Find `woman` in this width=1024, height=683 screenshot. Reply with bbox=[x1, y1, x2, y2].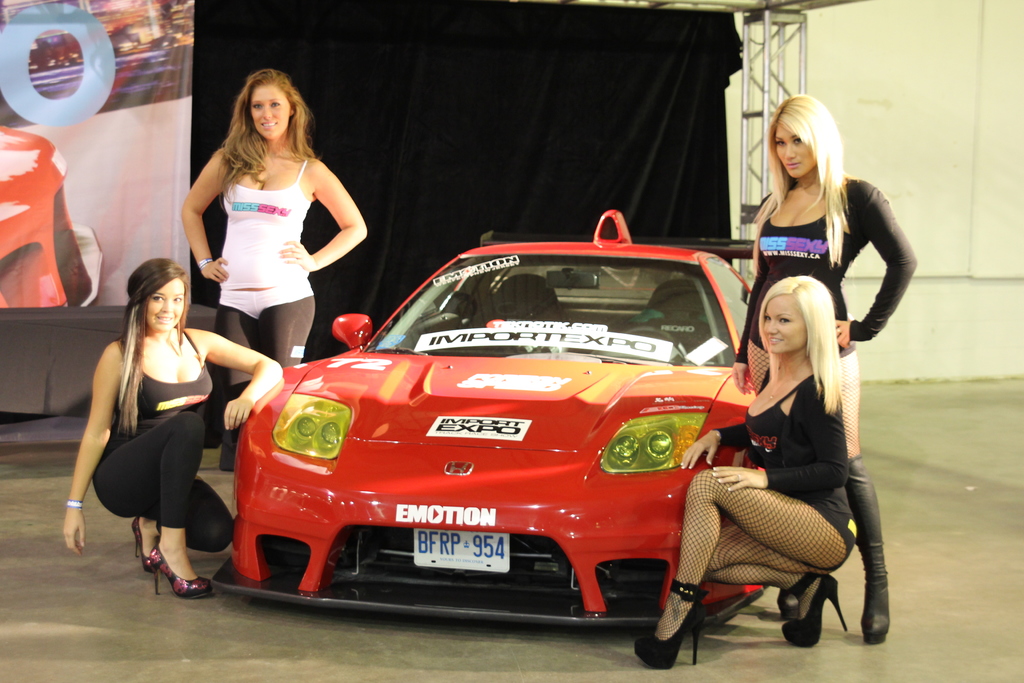
bbox=[634, 274, 862, 671].
